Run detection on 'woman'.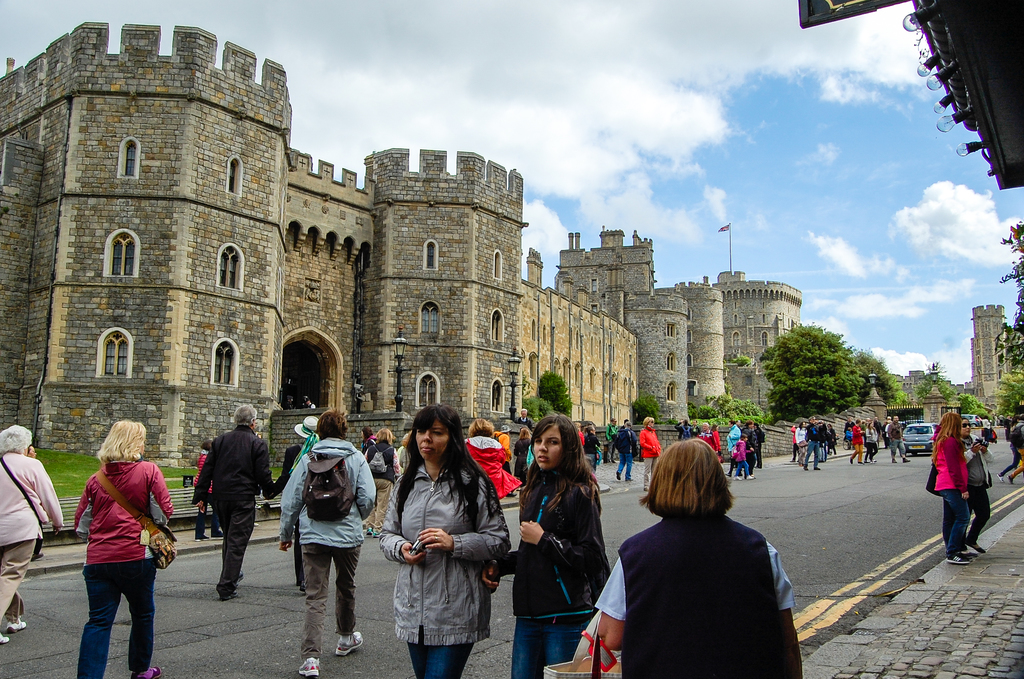
Result: [956, 416, 996, 560].
